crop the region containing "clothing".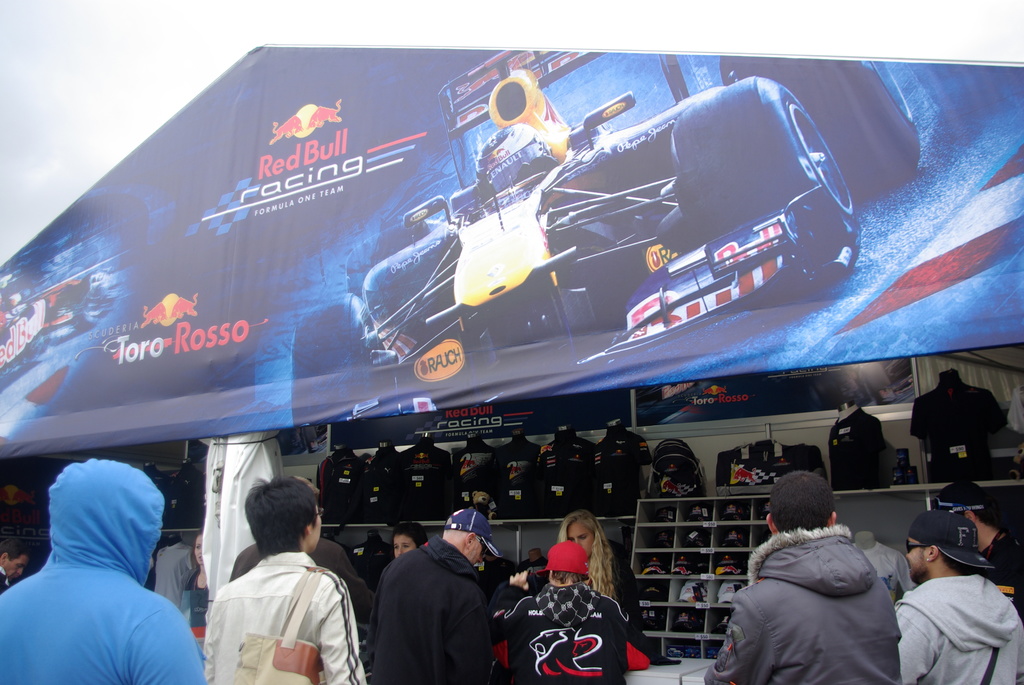
Crop region: box=[184, 571, 205, 647].
